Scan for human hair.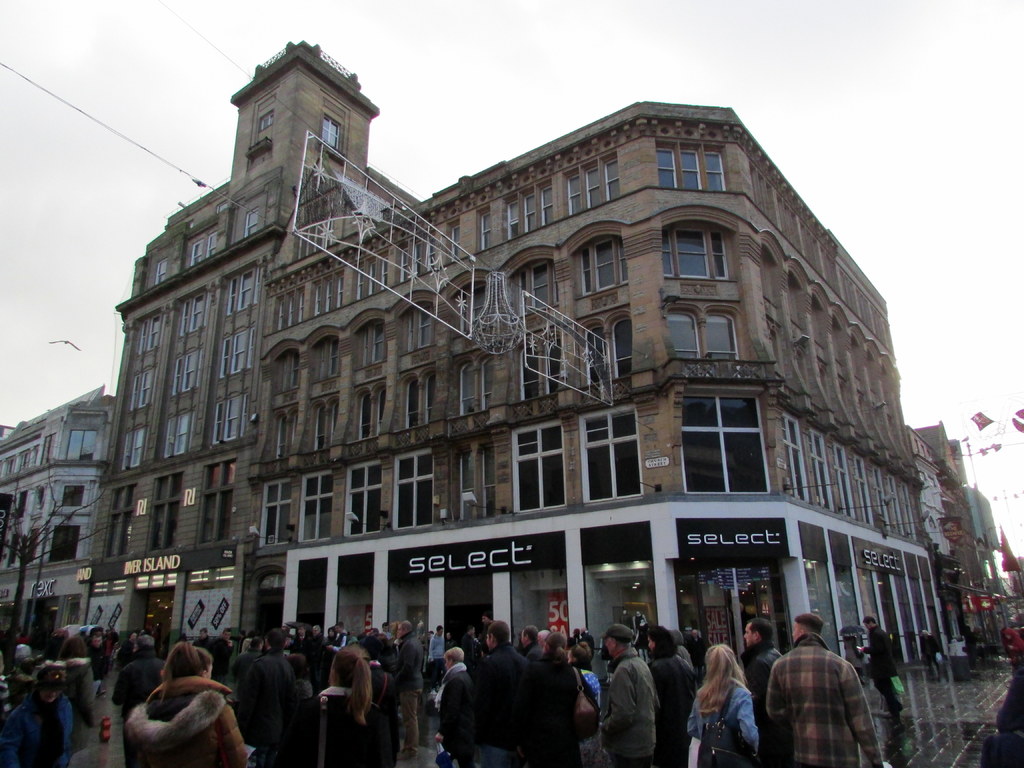
Scan result: 332:645:378:729.
